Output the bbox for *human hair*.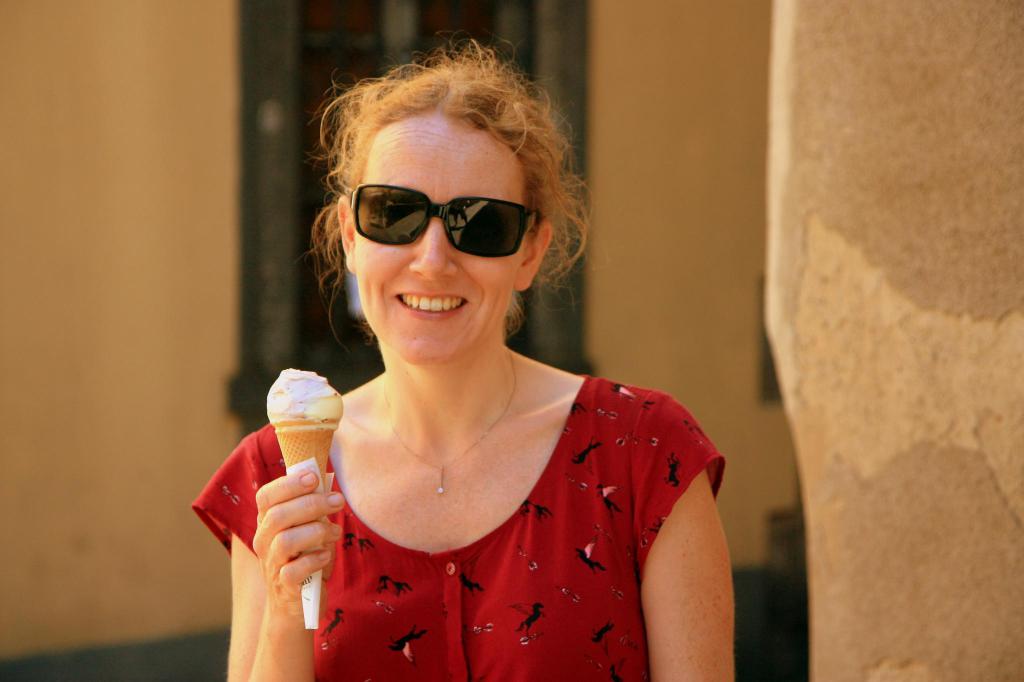
rect(302, 35, 579, 344).
